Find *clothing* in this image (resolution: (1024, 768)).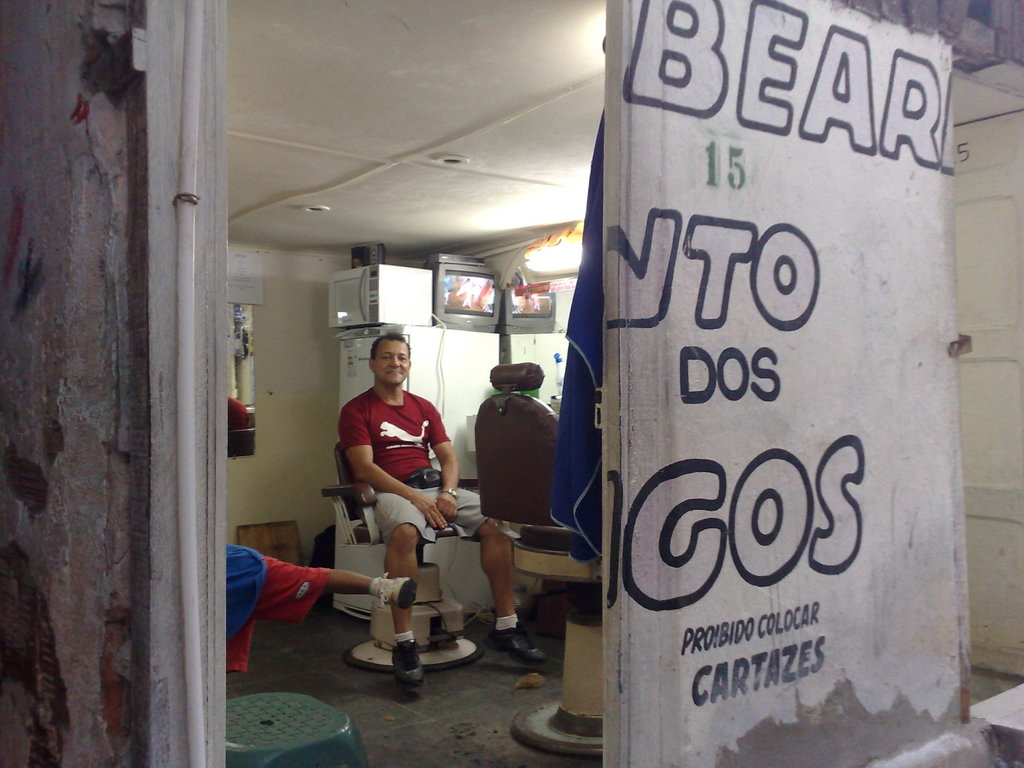
x1=223, y1=540, x2=334, y2=672.
